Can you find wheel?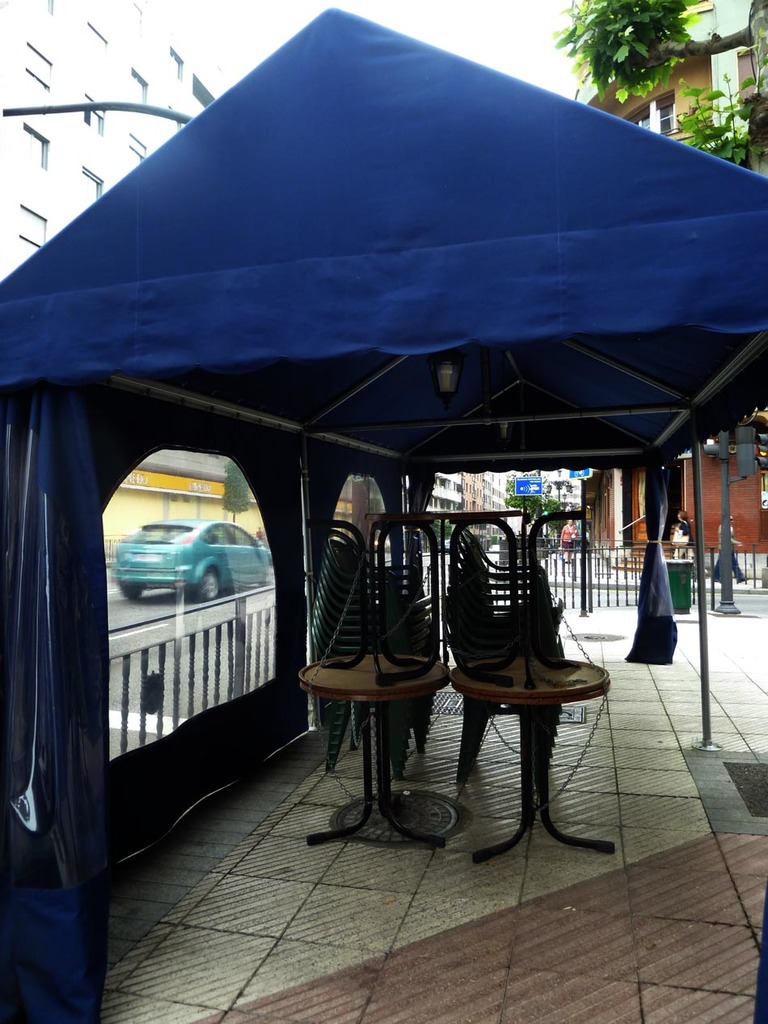
Yes, bounding box: pyautogui.locateOnScreen(126, 582, 146, 604).
